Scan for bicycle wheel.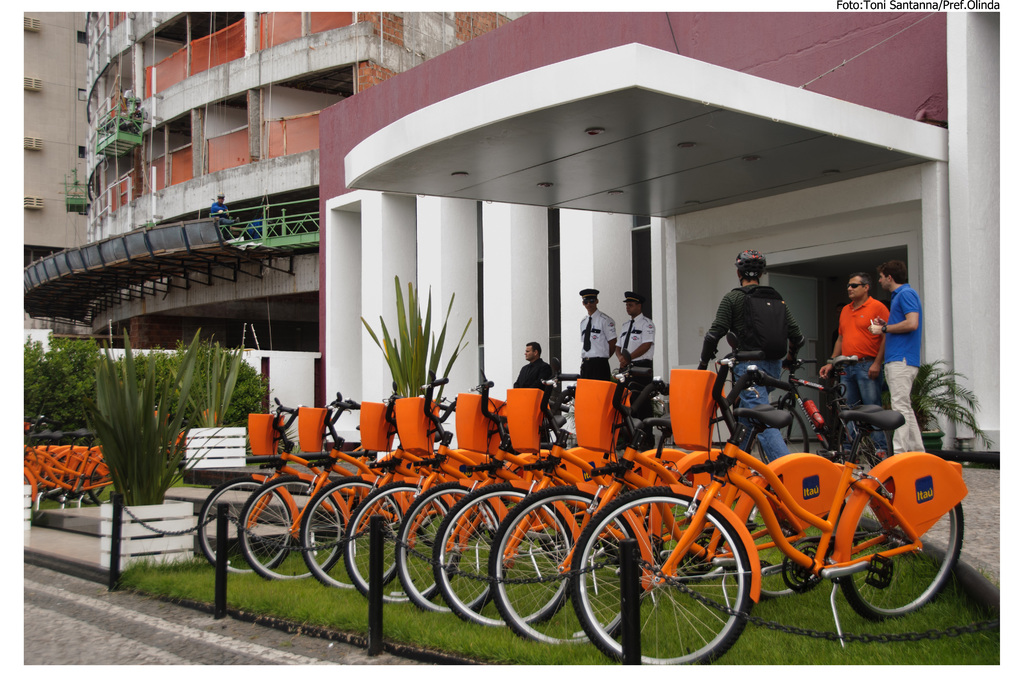
Scan result: x1=345 y1=482 x2=459 y2=610.
